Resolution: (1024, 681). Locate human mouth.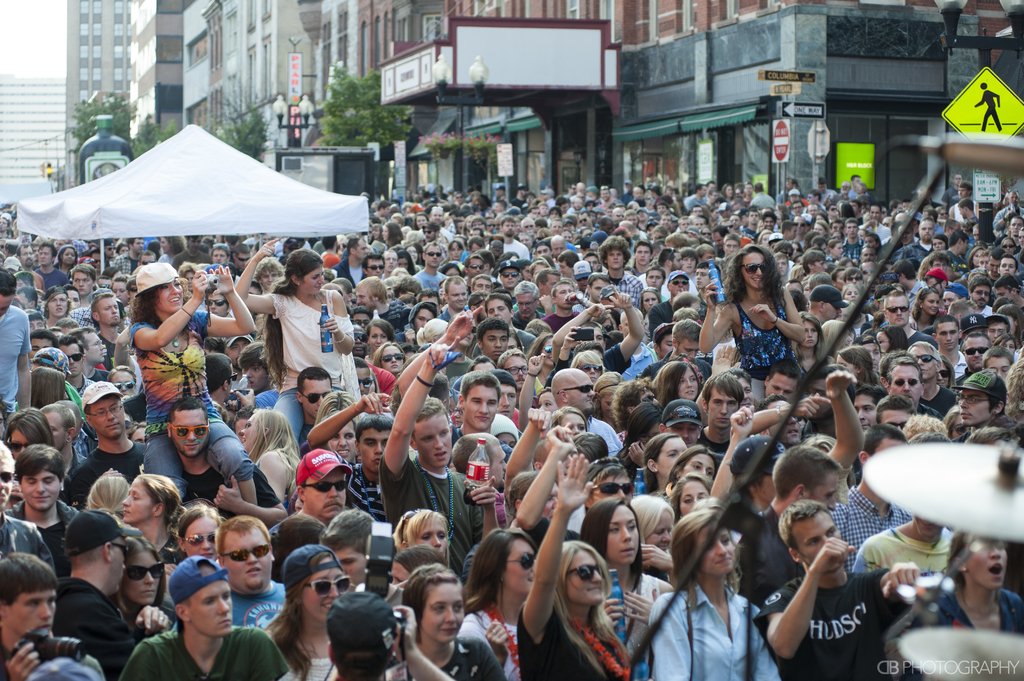
{"x1": 493, "y1": 346, "x2": 504, "y2": 360}.
